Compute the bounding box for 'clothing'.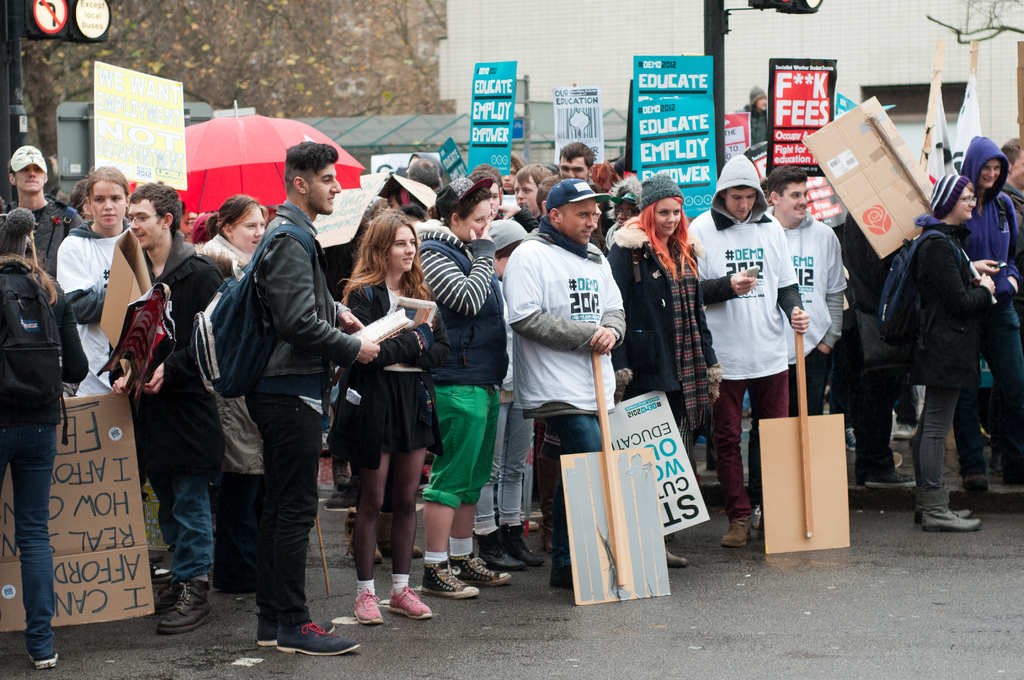
<bbox>348, 269, 447, 454</bbox>.
